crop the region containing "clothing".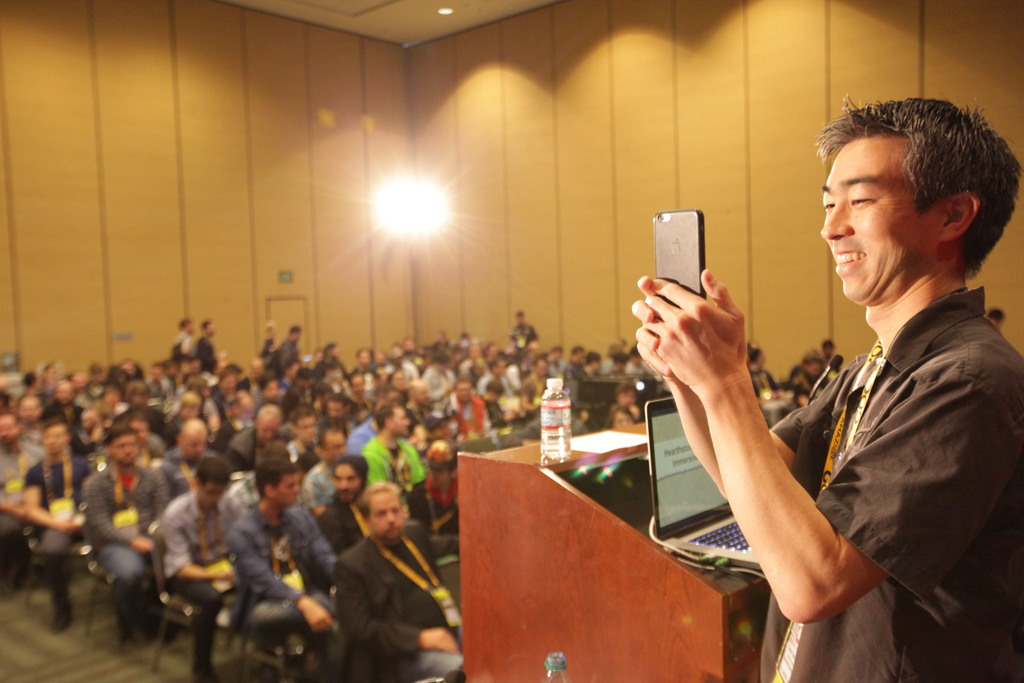
Crop region: 217,515,351,682.
